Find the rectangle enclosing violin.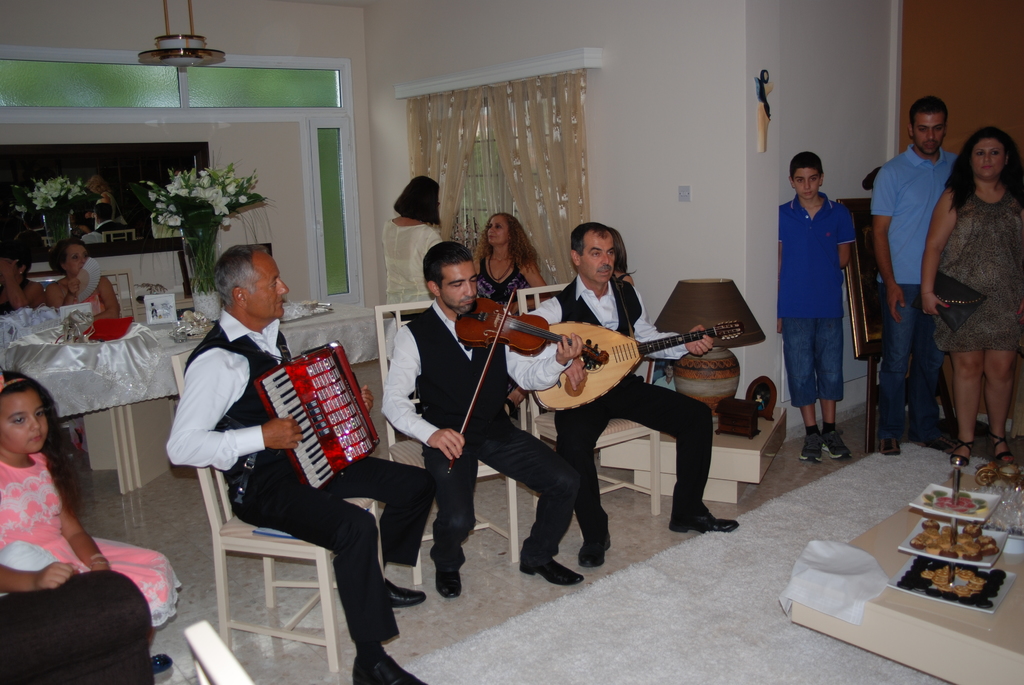
x1=440 y1=281 x2=611 y2=476.
